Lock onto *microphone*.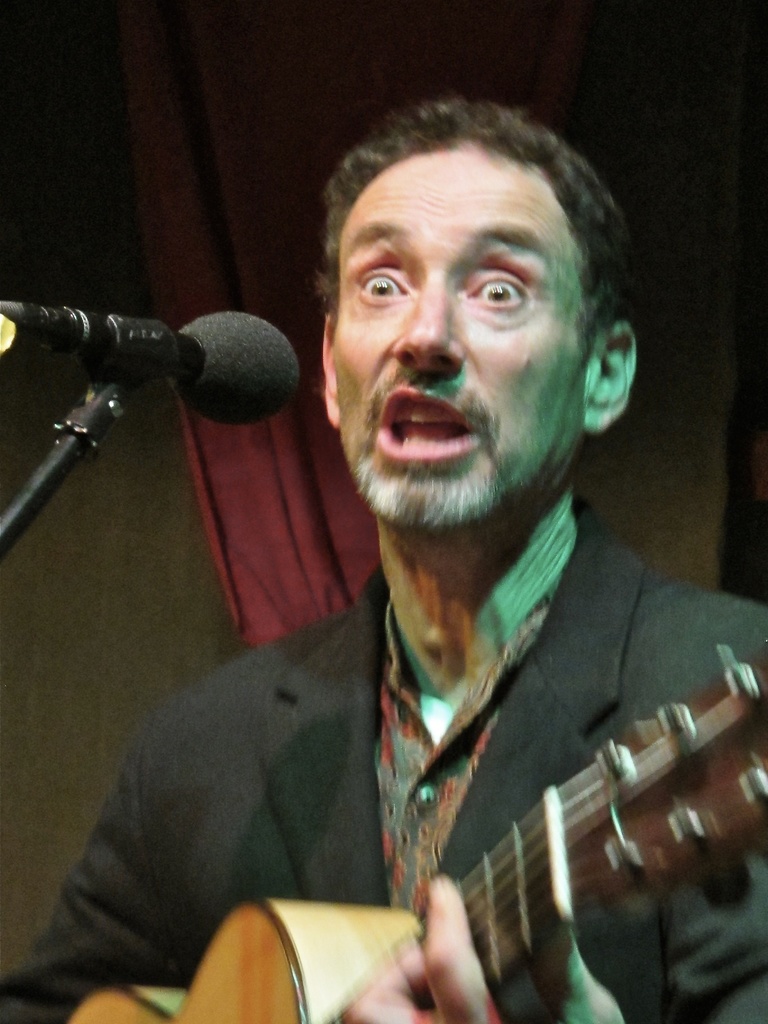
Locked: region(45, 296, 308, 416).
